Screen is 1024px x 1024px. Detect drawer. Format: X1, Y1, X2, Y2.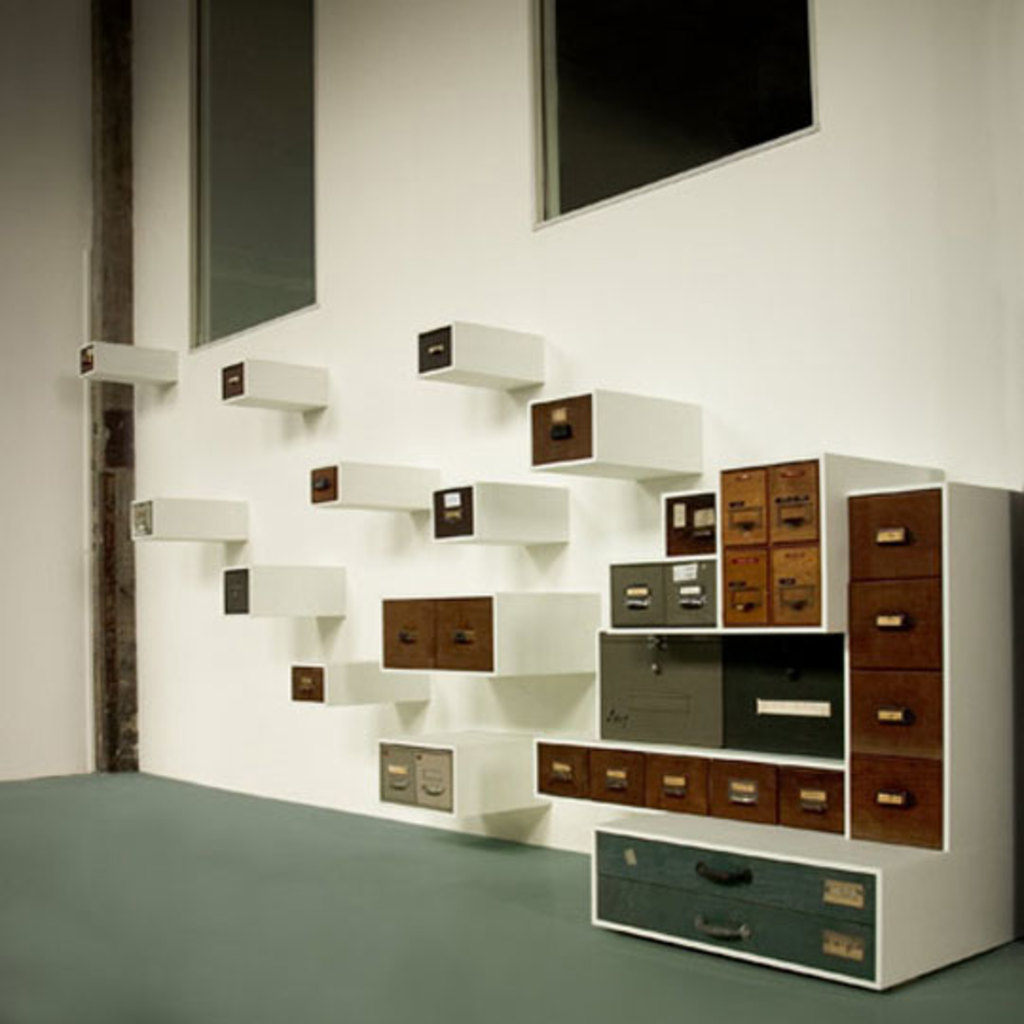
430, 578, 503, 673.
